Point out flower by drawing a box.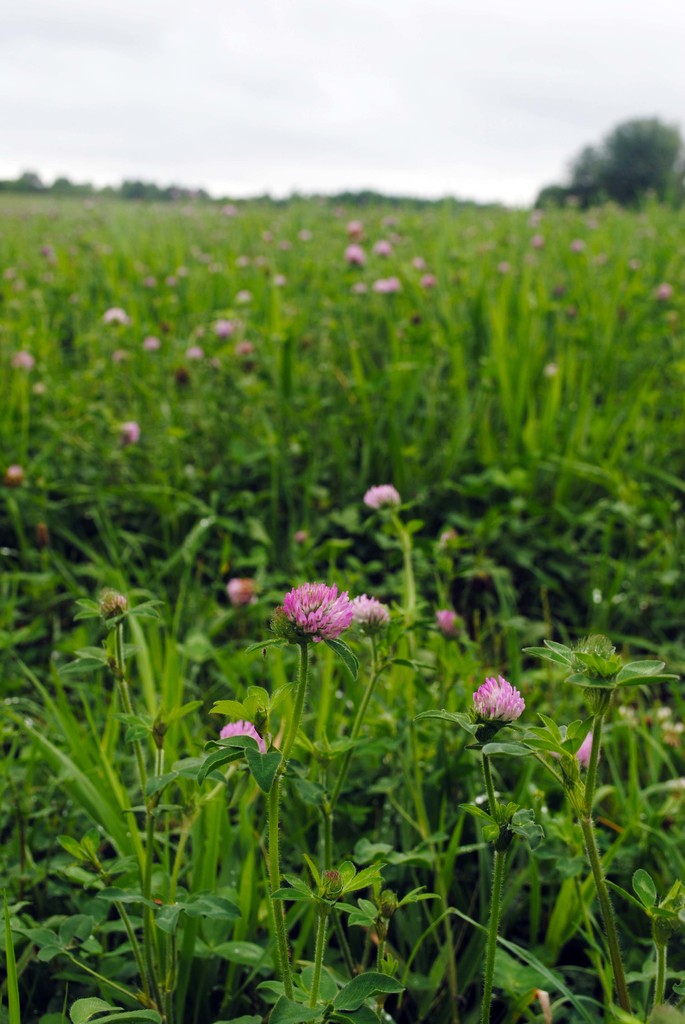
[346,591,395,629].
